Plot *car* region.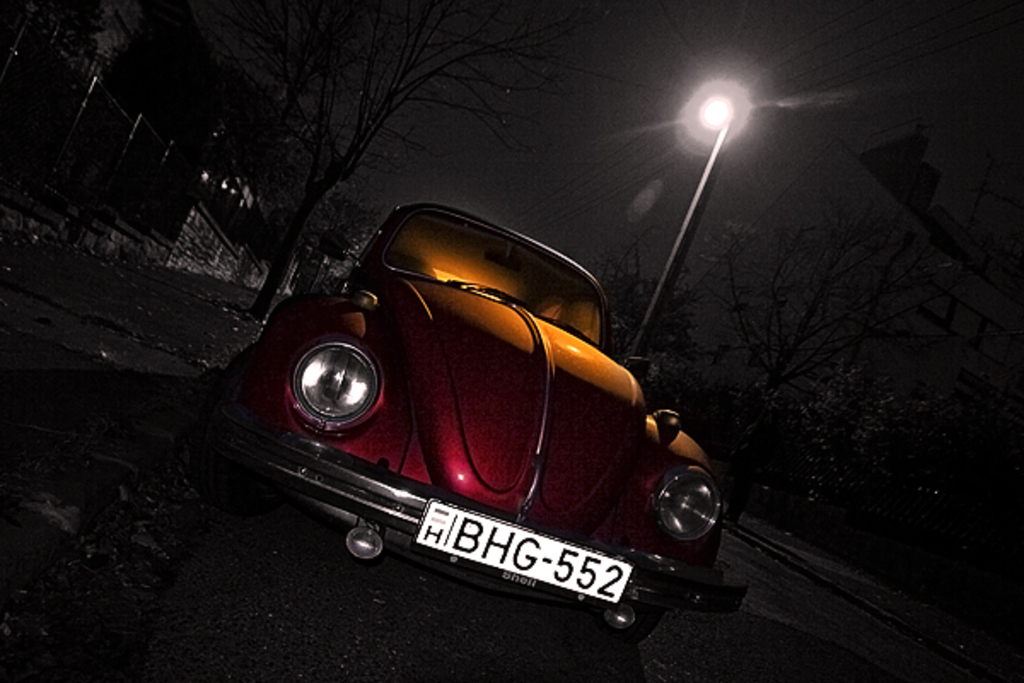
Plotted at [218, 201, 725, 639].
